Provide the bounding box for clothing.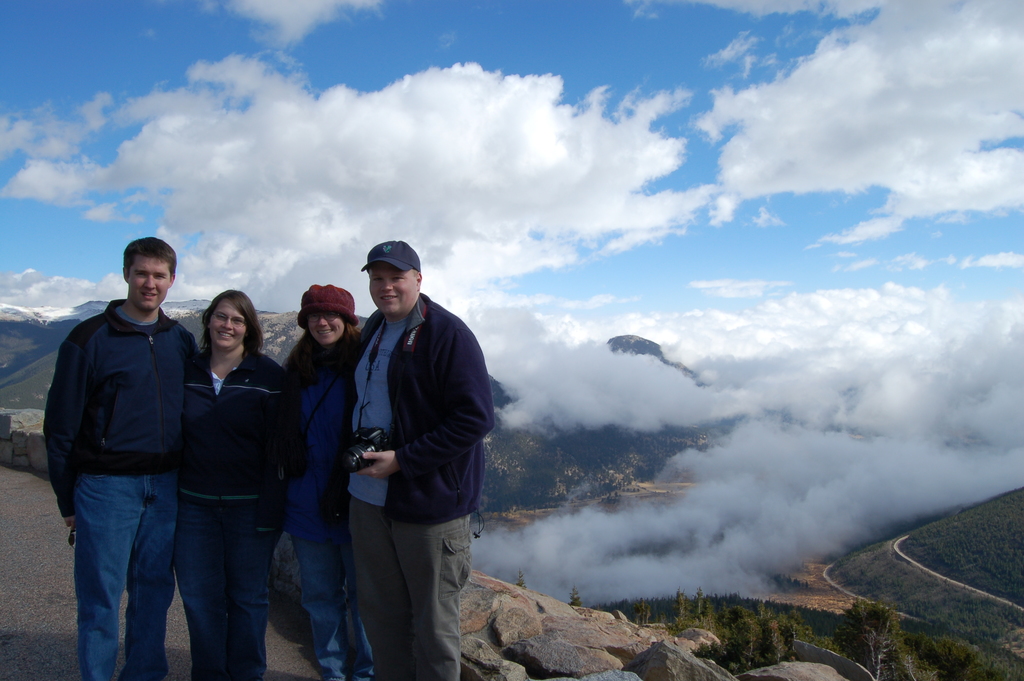
left=285, top=332, right=363, bottom=678.
